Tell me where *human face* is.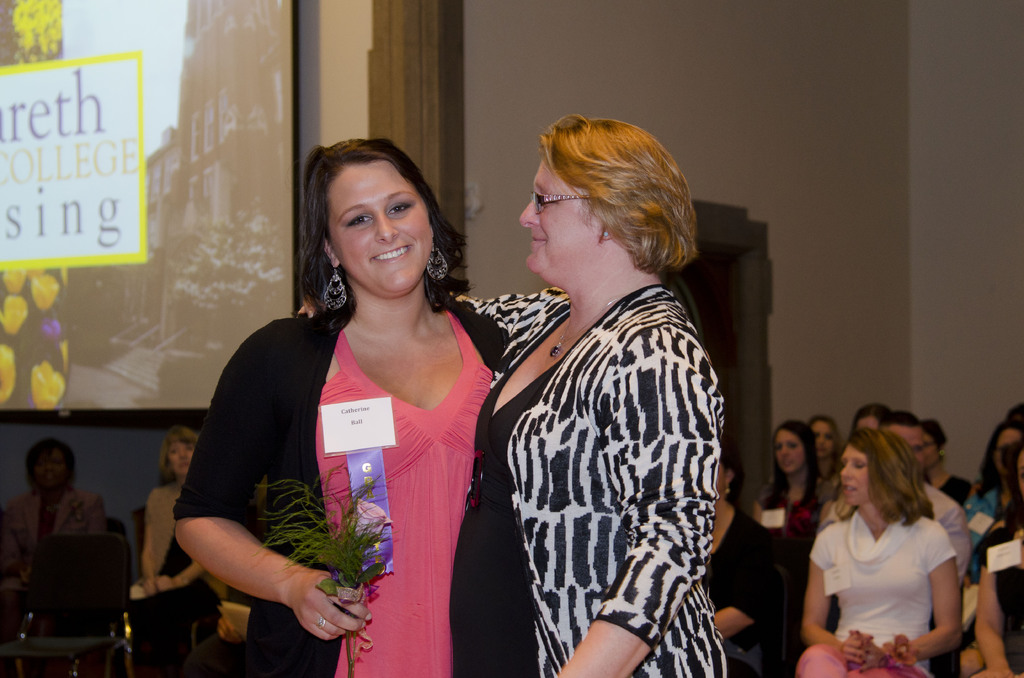
*human face* is at 778 424 800 478.
